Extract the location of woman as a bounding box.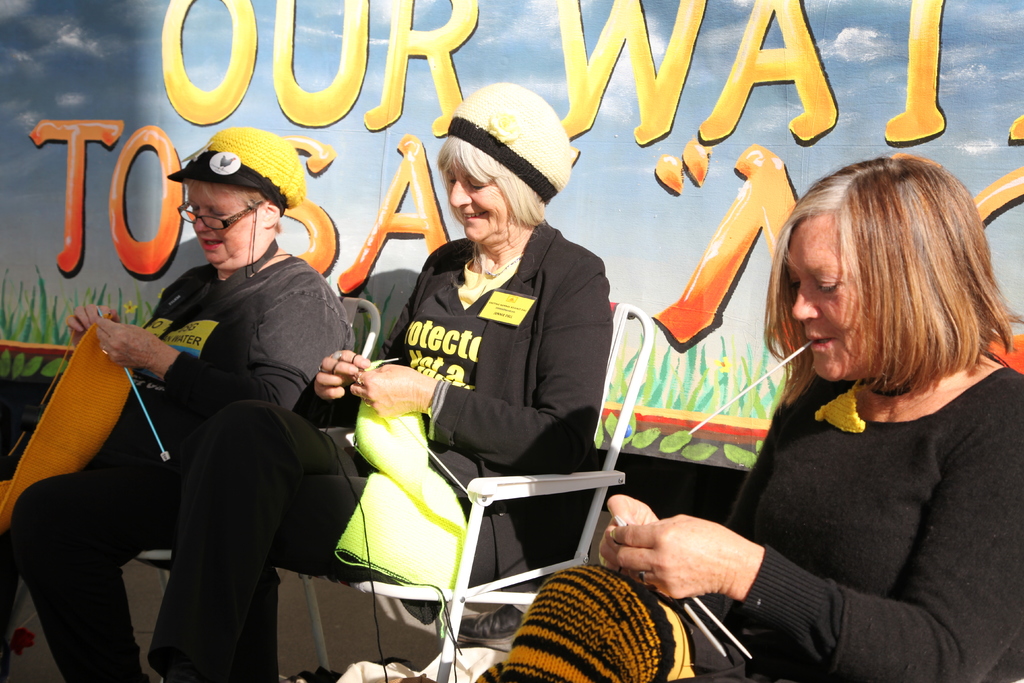
147 83 596 682.
